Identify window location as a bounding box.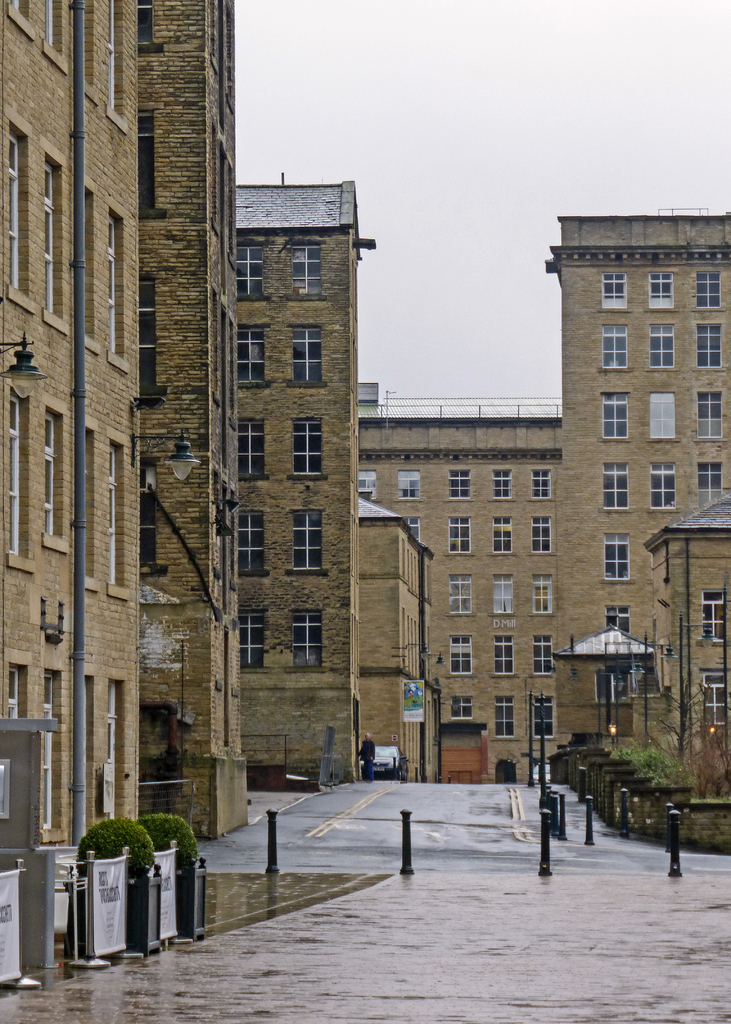
(3, 389, 27, 560).
